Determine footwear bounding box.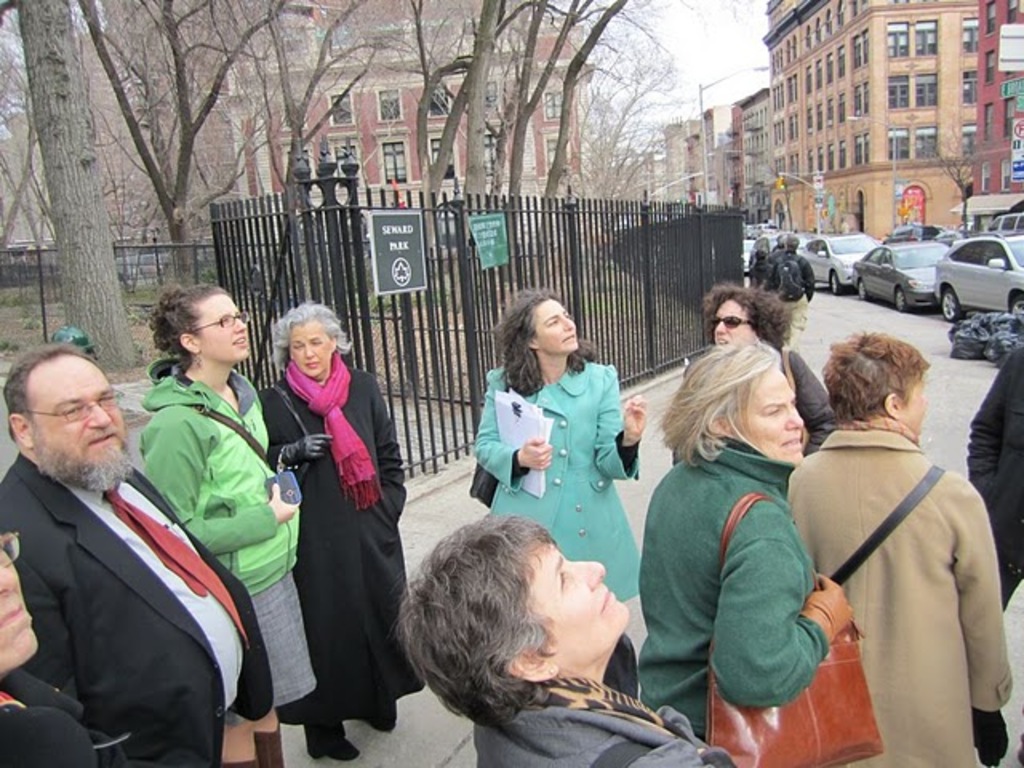
Determined: bbox=[322, 739, 362, 762].
